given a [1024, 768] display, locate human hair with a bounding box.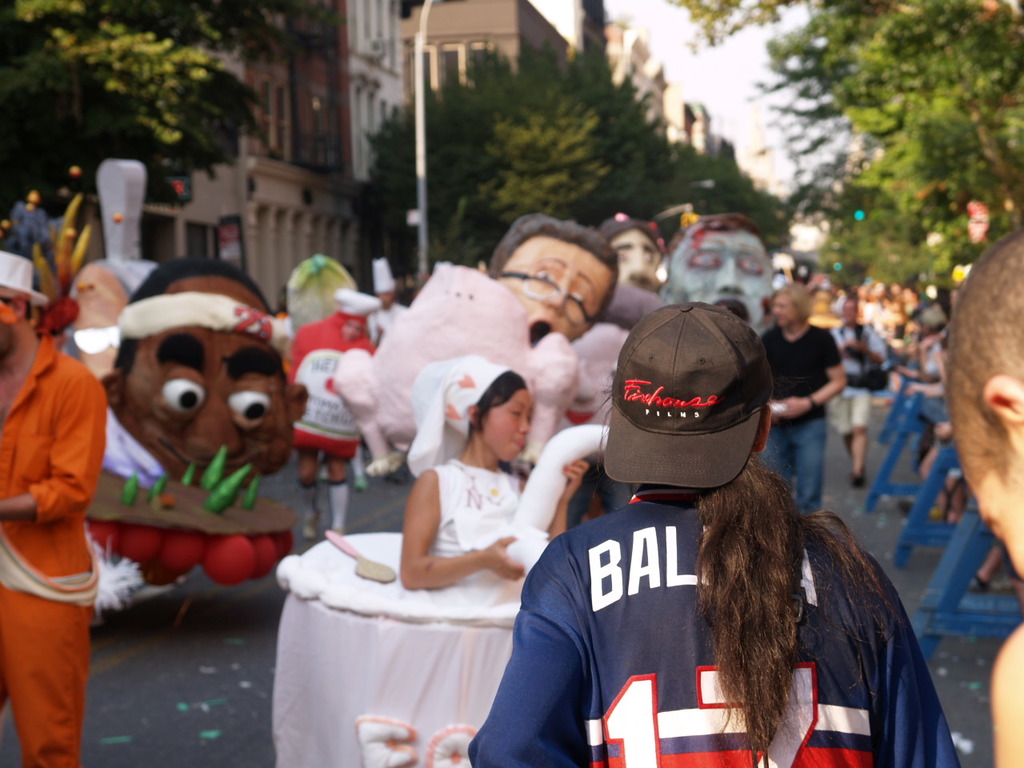
Located: 944 226 1023 494.
